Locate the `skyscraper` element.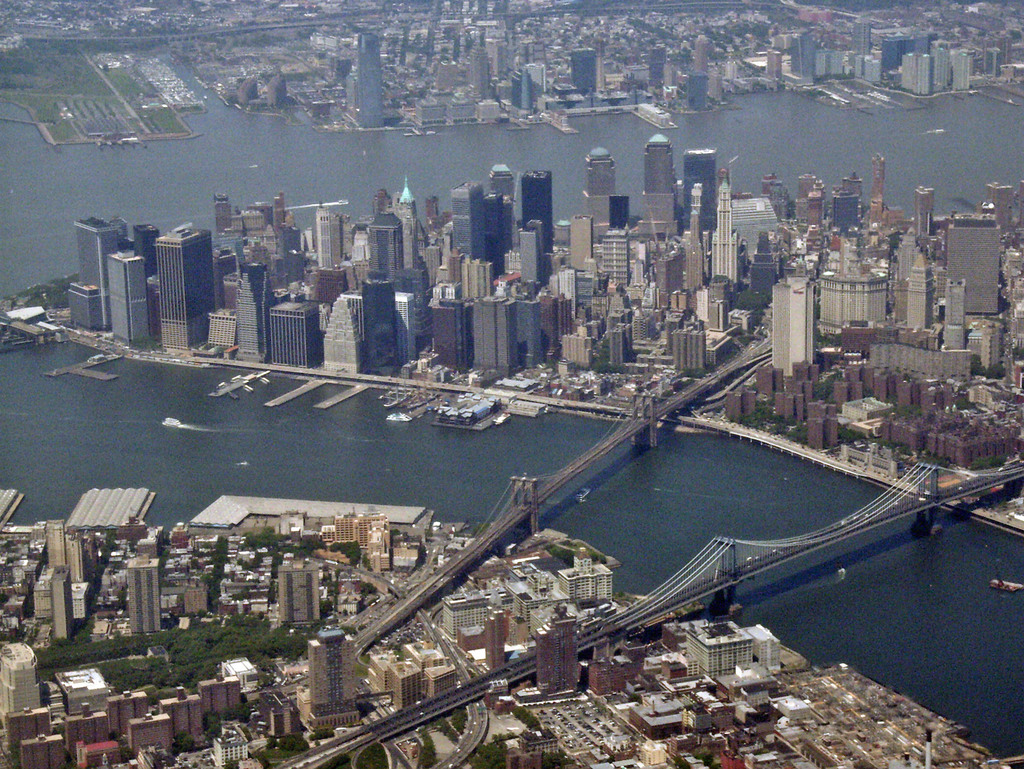
Element bbox: (left=472, top=44, right=487, bottom=92).
